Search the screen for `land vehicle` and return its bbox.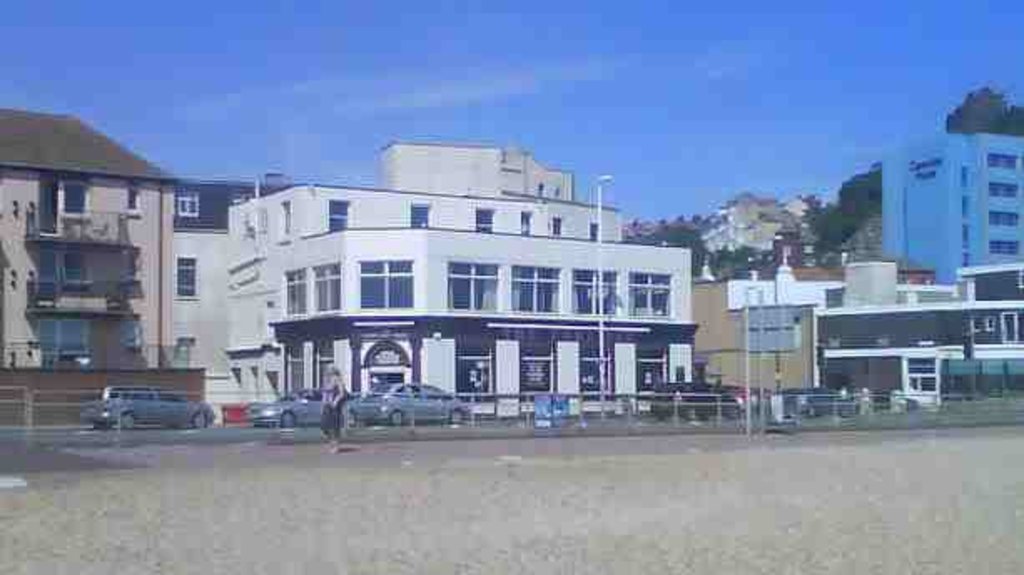
Found: crop(344, 384, 468, 428).
